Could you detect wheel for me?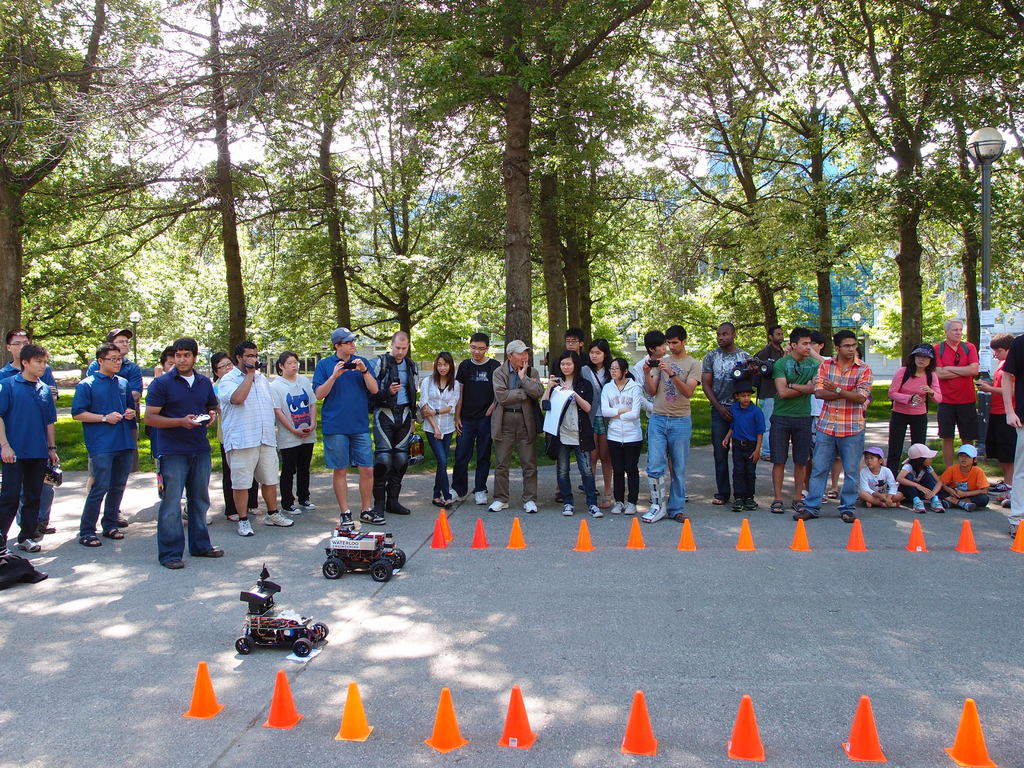
Detection result: Rect(294, 639, 313, 657).
